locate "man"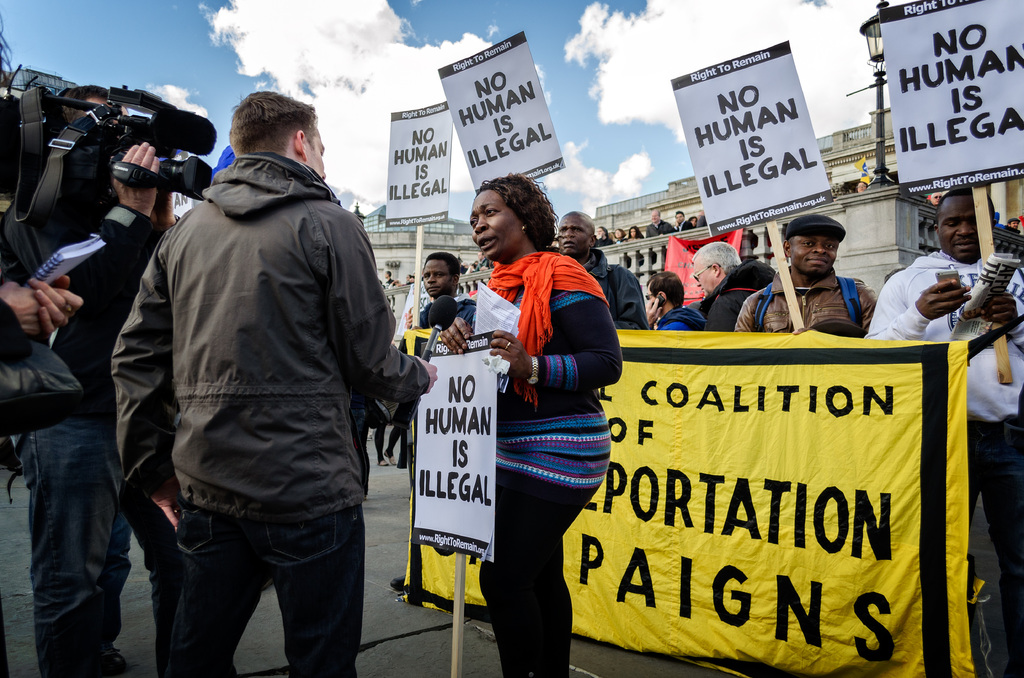
l=733, t=214, r=877, b=336
